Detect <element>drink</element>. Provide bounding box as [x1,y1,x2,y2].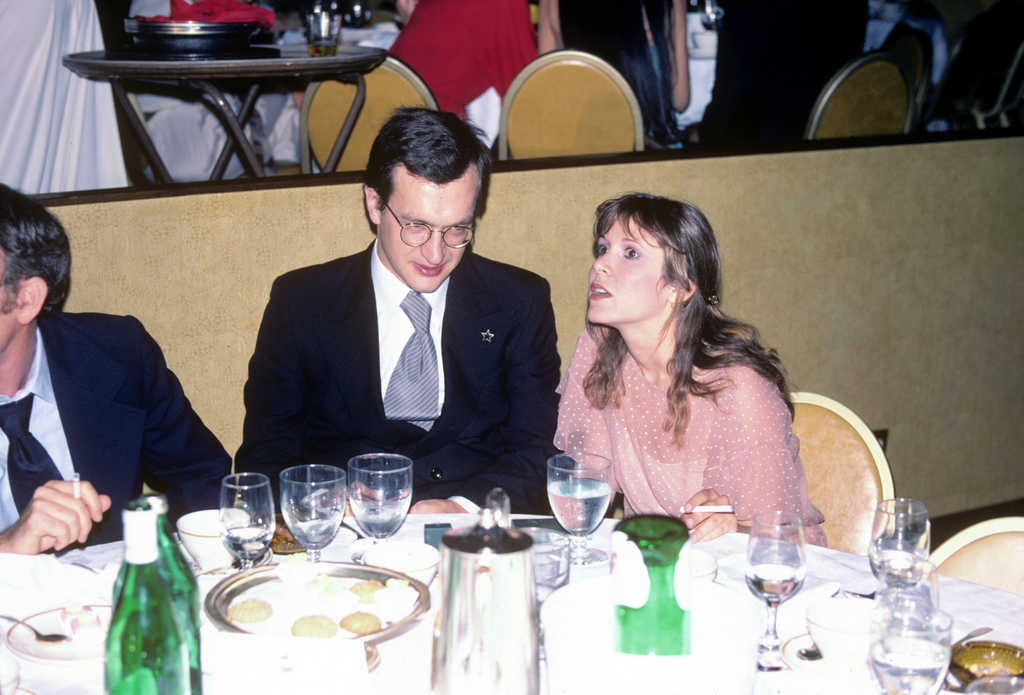
[286,507,341,546].
